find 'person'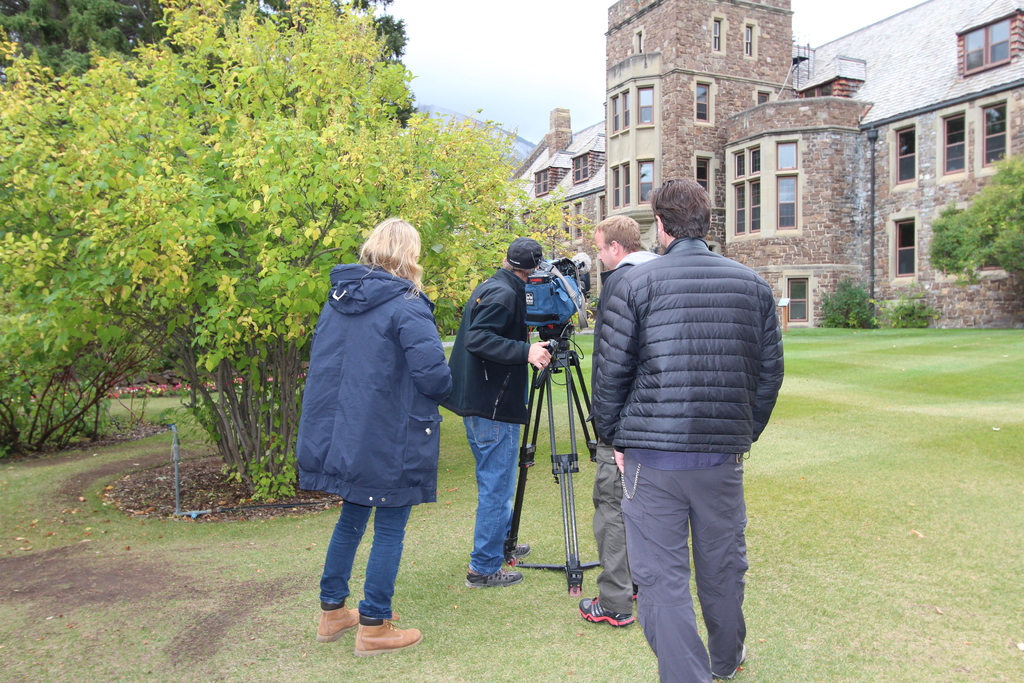
left=583, top=214, right=712, bottom=641
